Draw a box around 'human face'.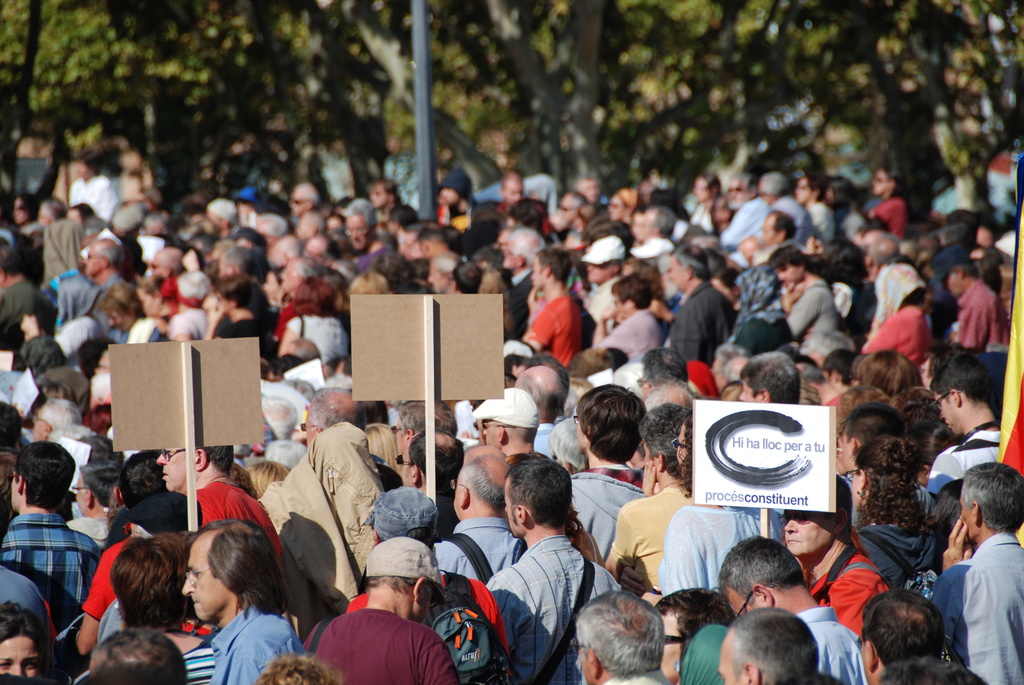
824 188 835 203.
